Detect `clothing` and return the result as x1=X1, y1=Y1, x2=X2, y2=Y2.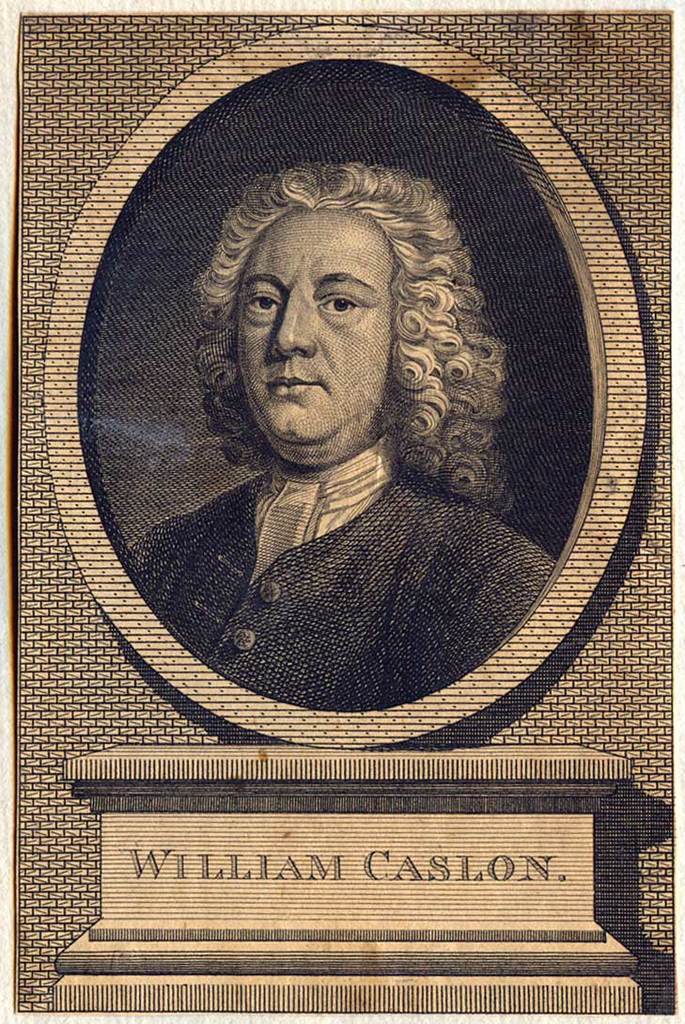
x1=167, y1=309, x2=548, y2=727.
